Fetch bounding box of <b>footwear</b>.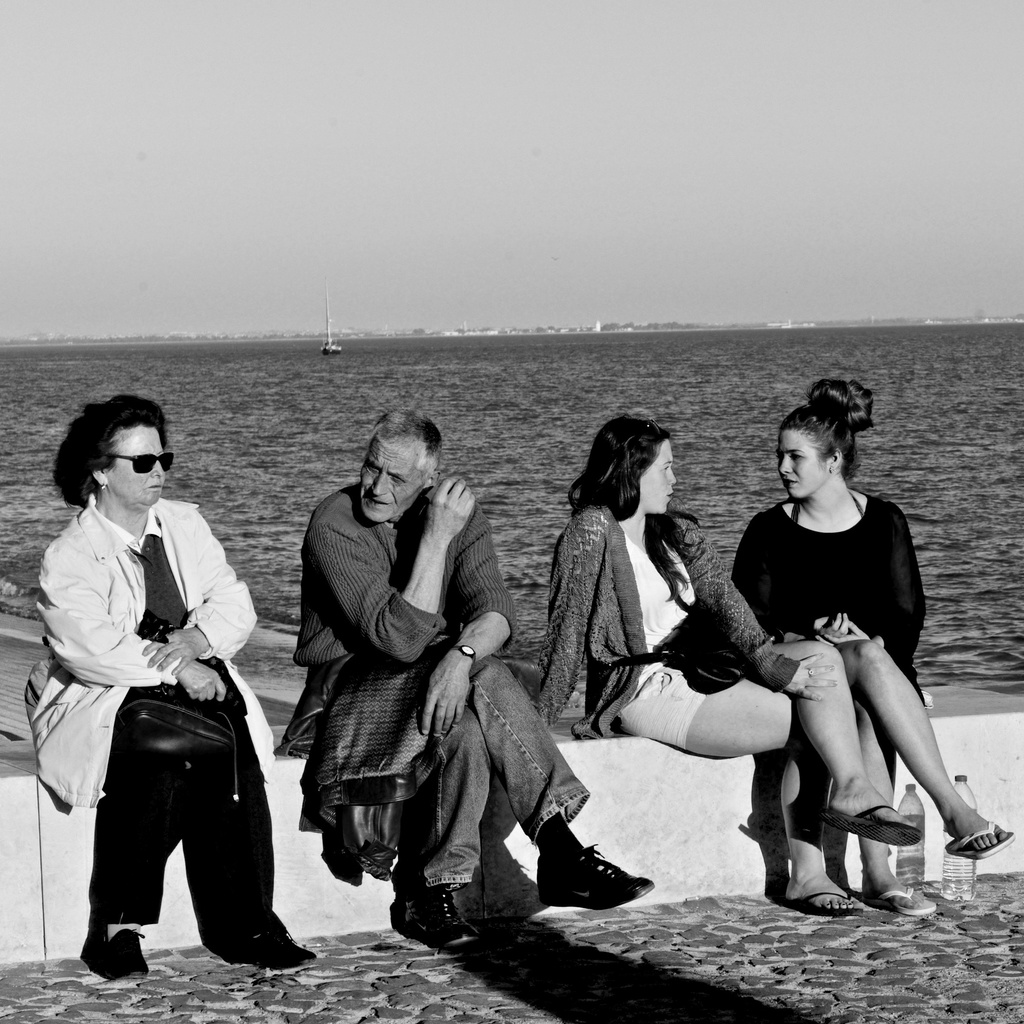
Bbox: 819, 790, 920, 849.
